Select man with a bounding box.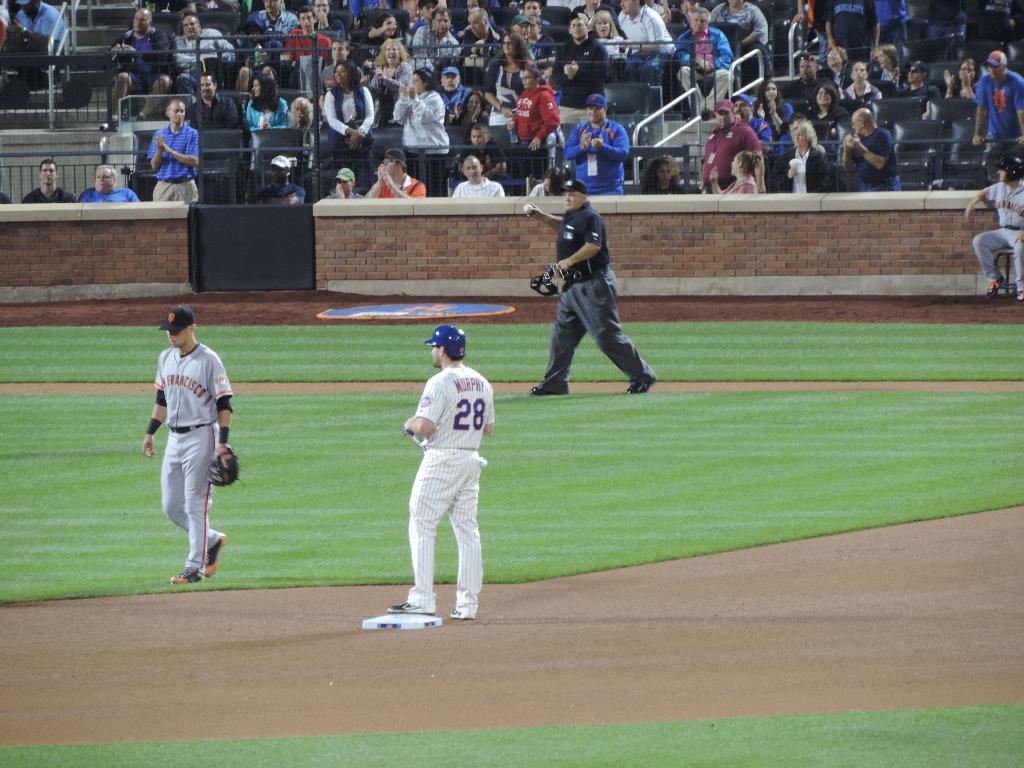
box(701, 100, 763, 192).
